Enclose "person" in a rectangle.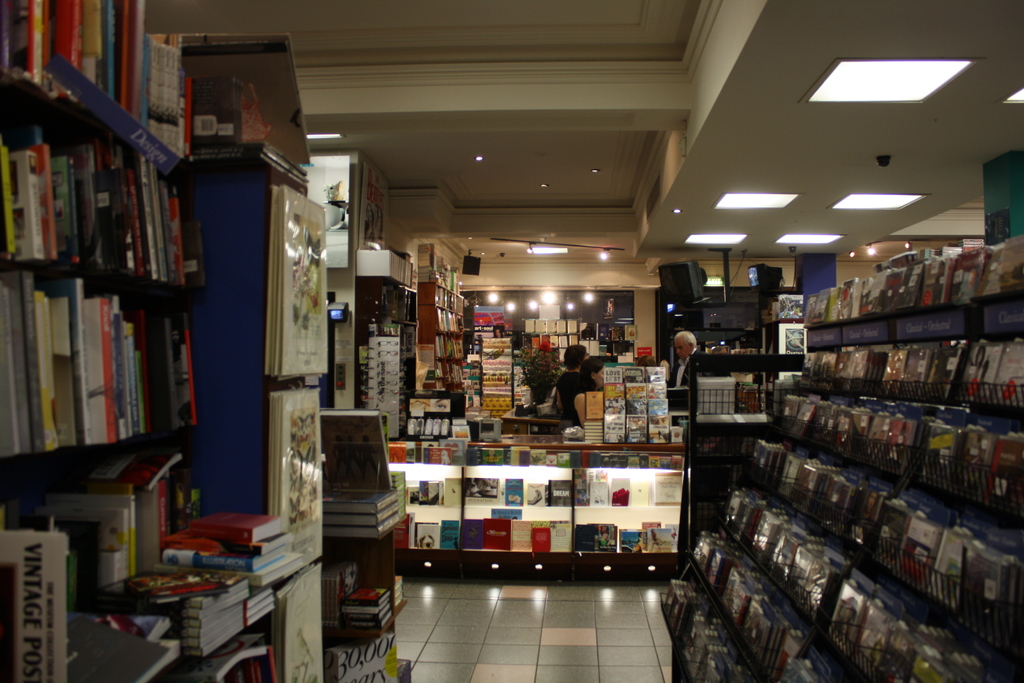
{"left": 670, "top": 329, "right": 699, "bottom": 386}.
